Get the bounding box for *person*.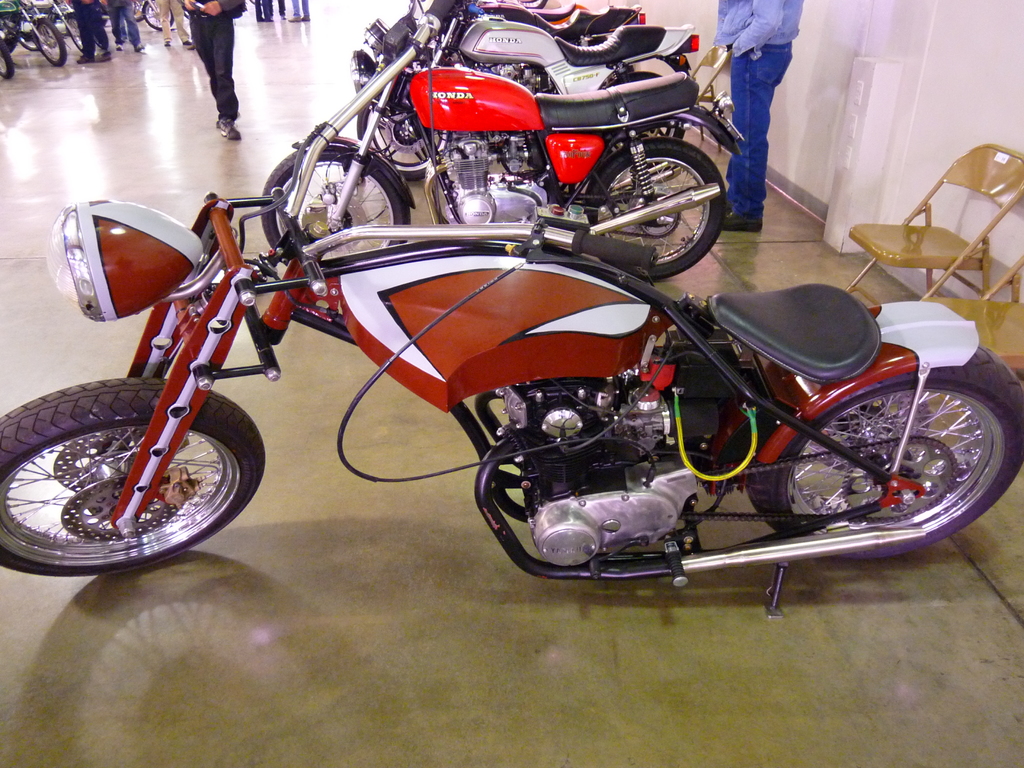
l=187, t=0, r=242, b=141.
